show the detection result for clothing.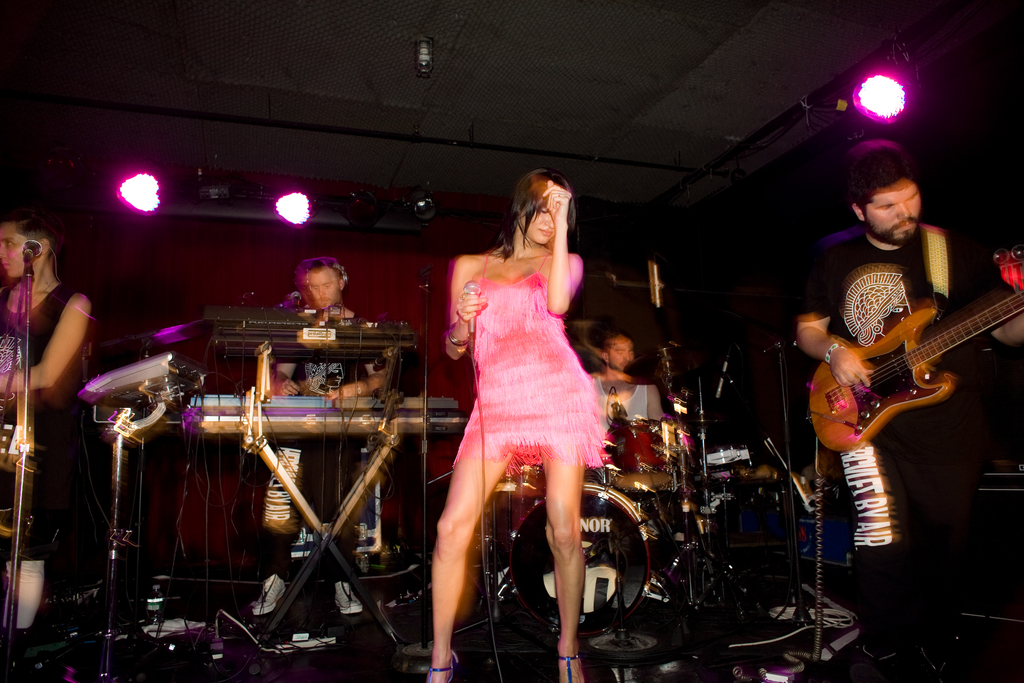
select_region(271, 350, 369, 520).
